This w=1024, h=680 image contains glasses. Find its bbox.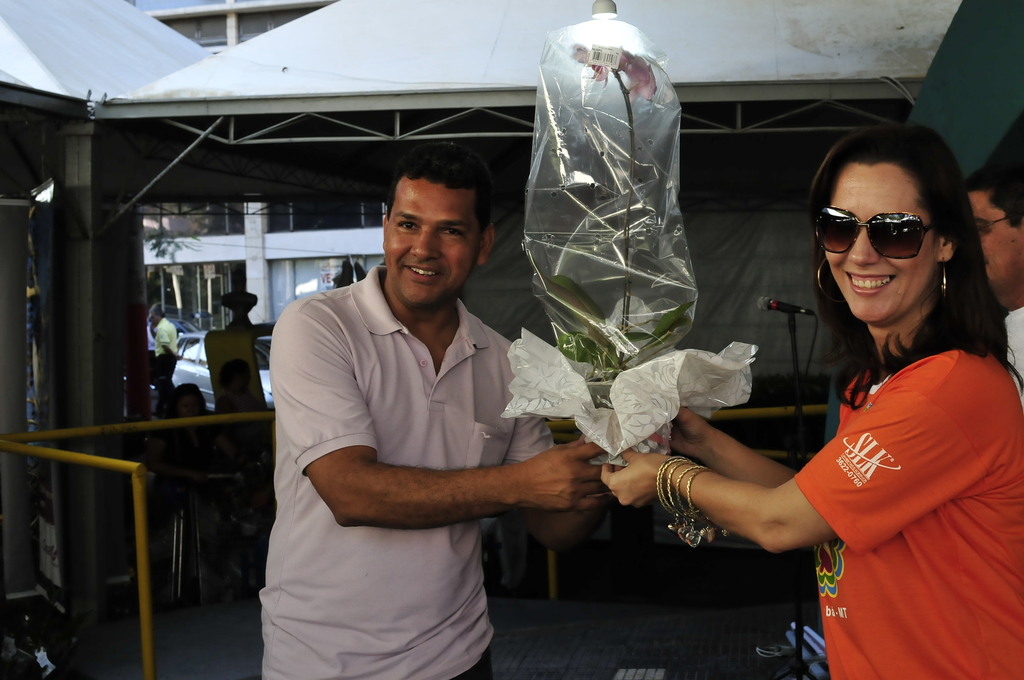
BBox(831, 199, 958, 261).
